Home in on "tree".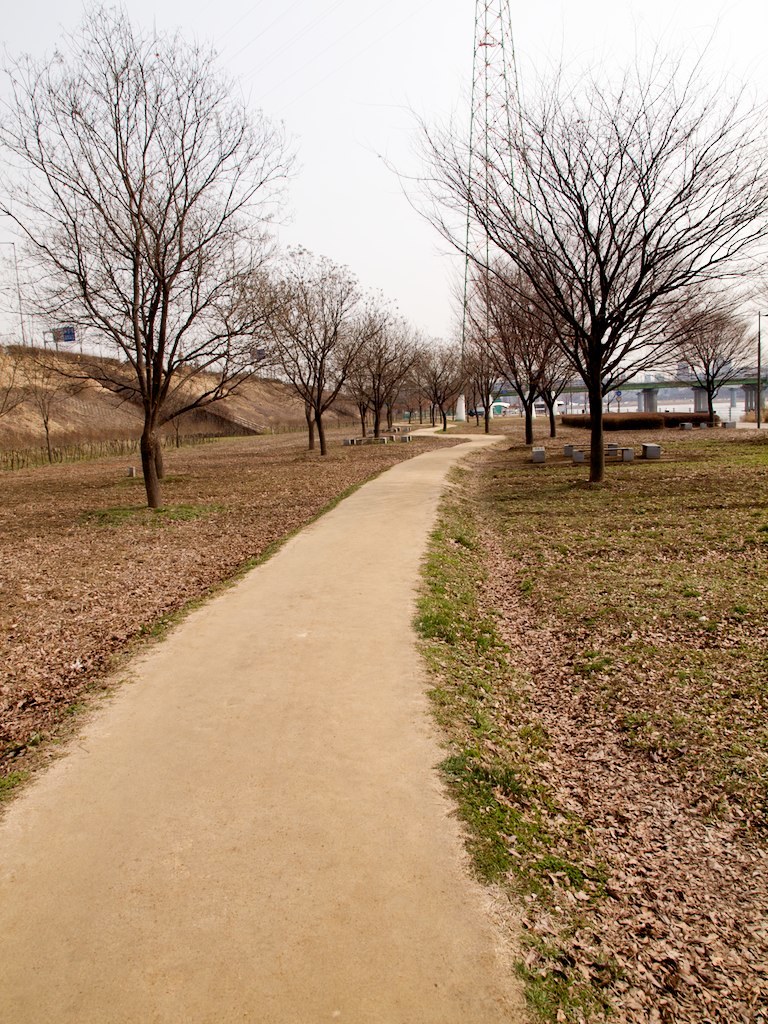
Homed in at <region>0, 10, 264, 514</region>.
